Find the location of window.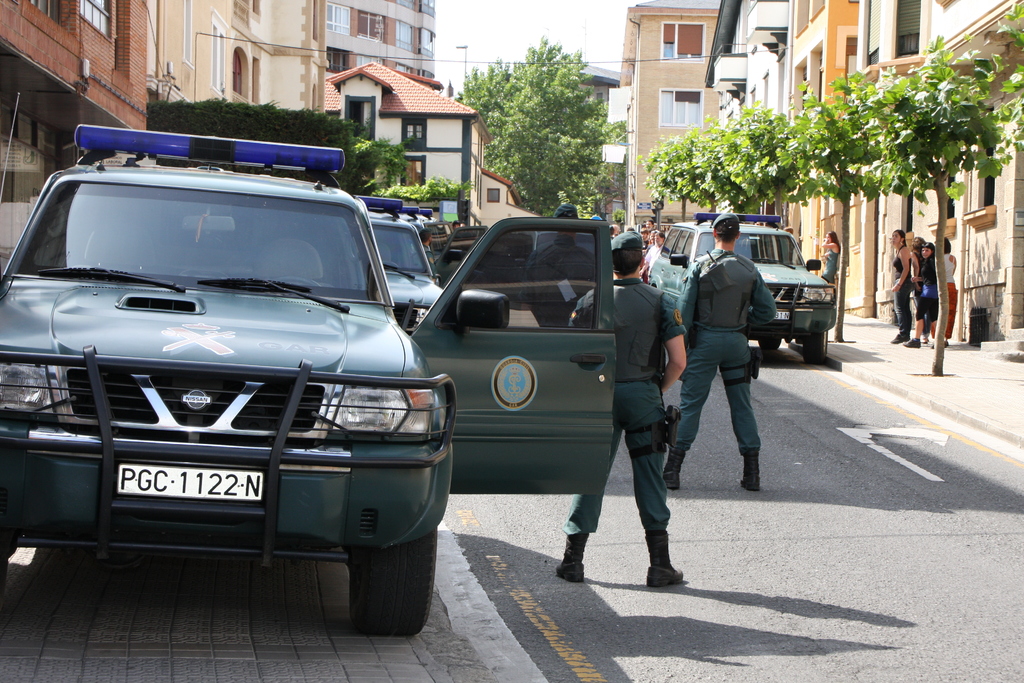
Location: (904, 186, 915, 233).
